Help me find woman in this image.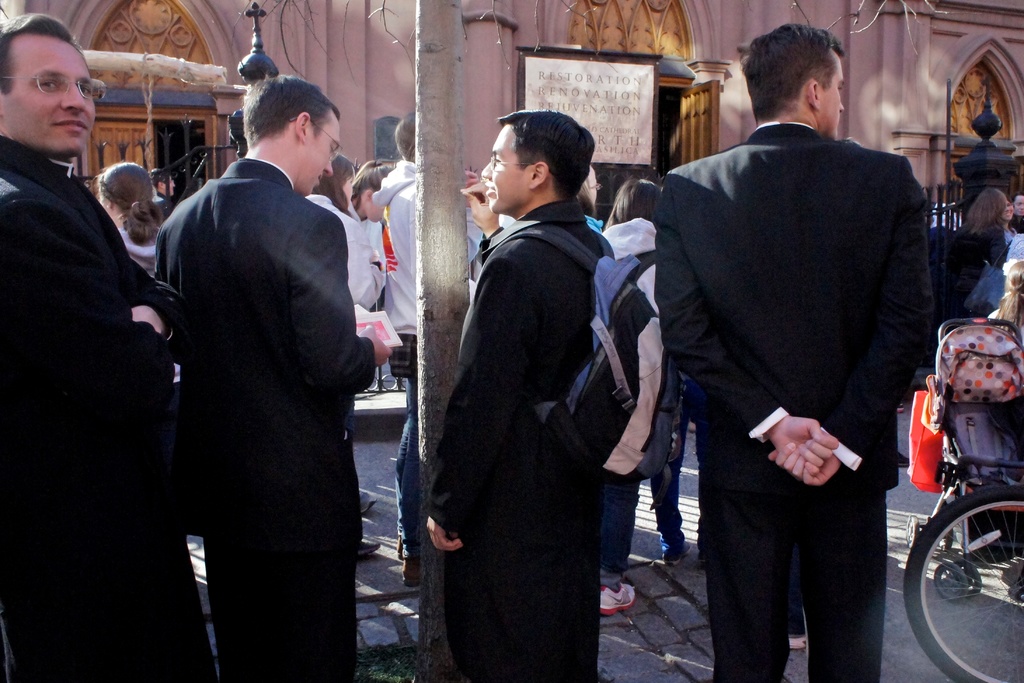
Found it: 596/179/696/565.
